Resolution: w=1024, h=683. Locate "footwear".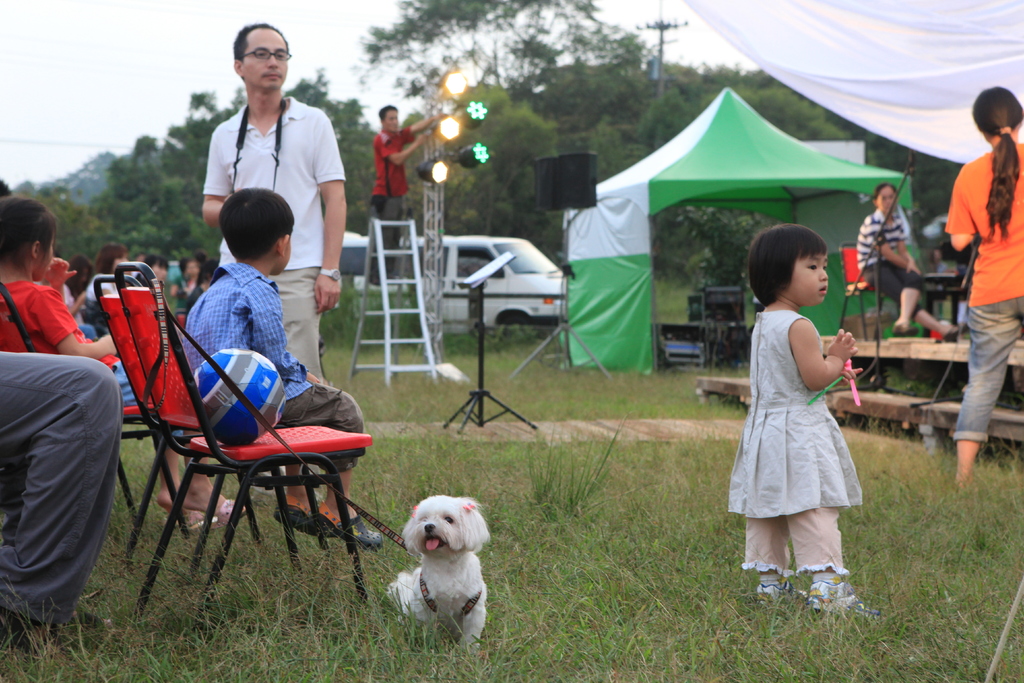
<region>270, 493, 334, 538</region>.
